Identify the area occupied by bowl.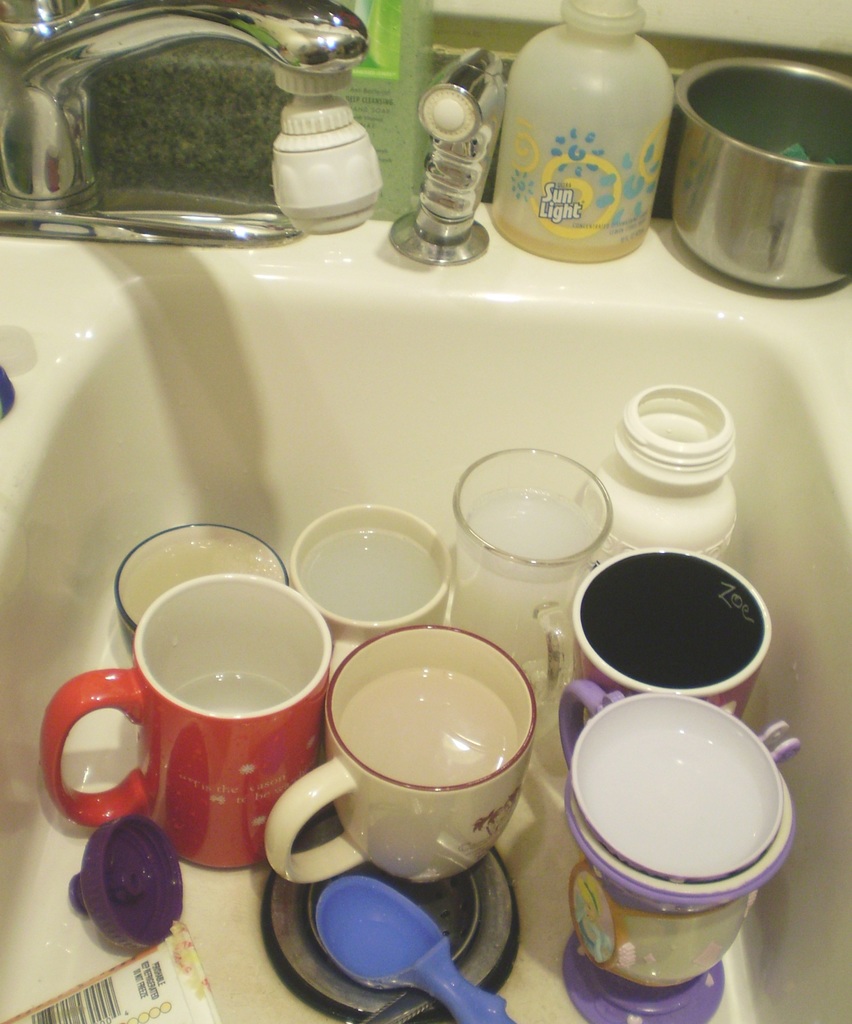
Area: (x1=572, y1=693, x2=779, y2=881).
